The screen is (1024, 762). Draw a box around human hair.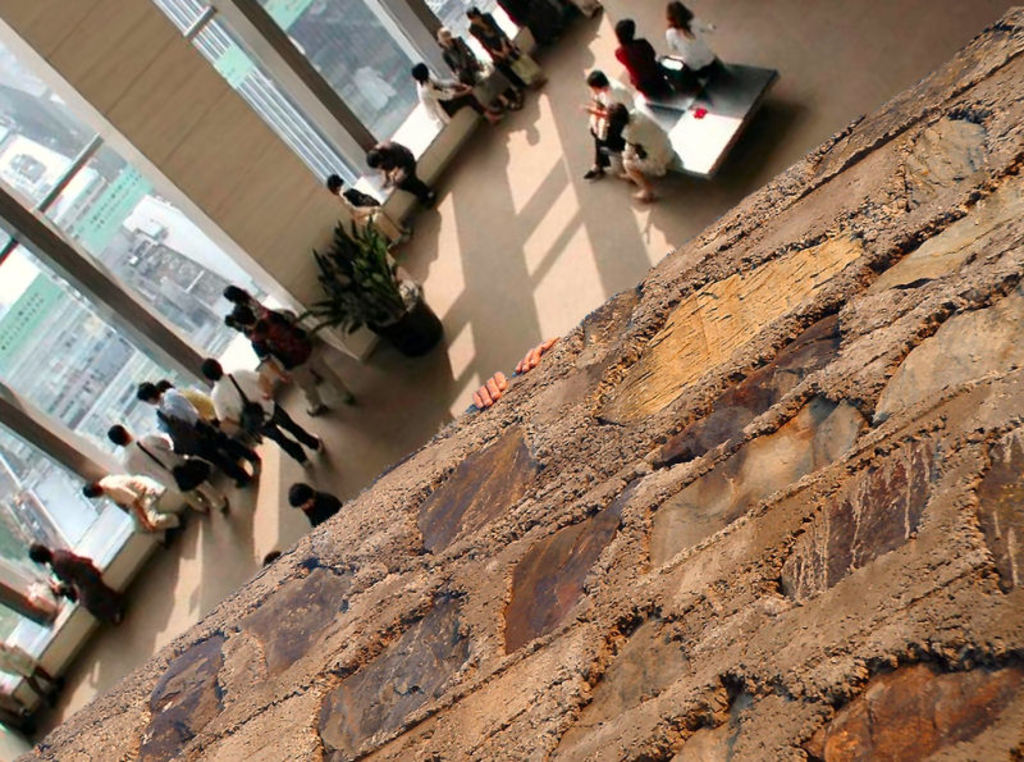
x1=284 y1=478 x2=315 y2=512.
